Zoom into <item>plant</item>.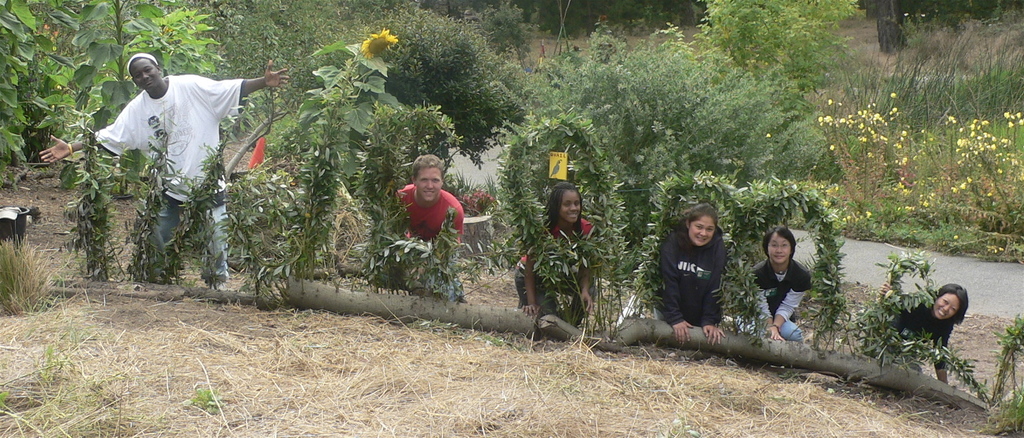
Zoom target: locate(0, 227, 70, 318).
